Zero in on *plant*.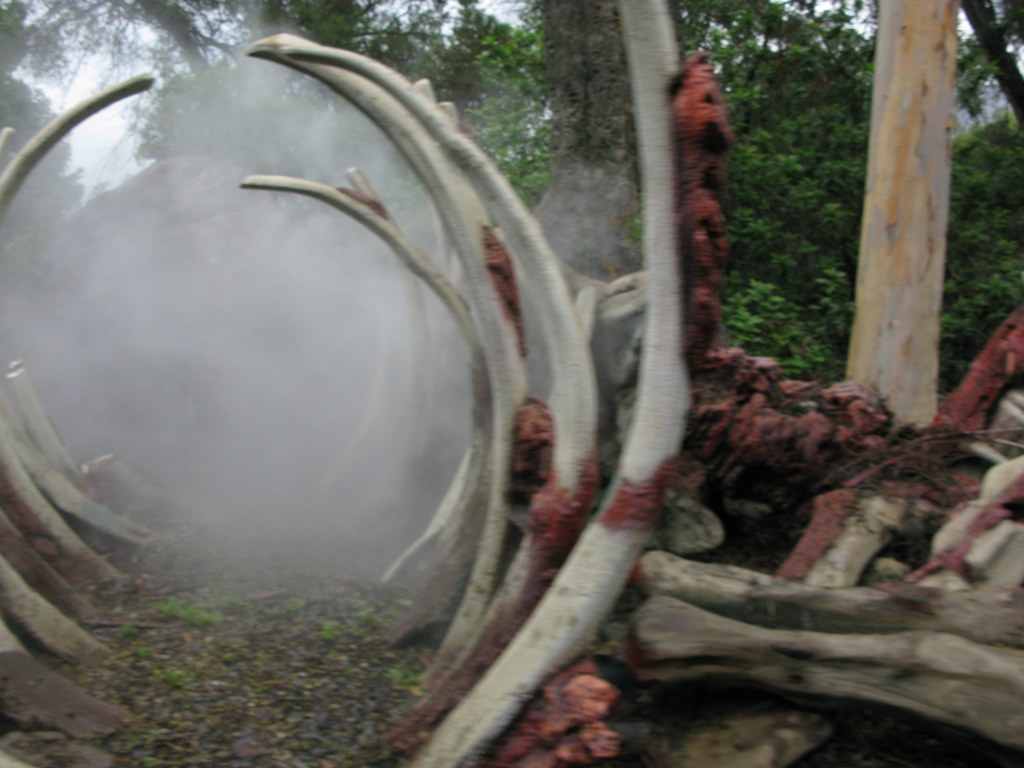
Zeroed in: 146 593 223 627.
